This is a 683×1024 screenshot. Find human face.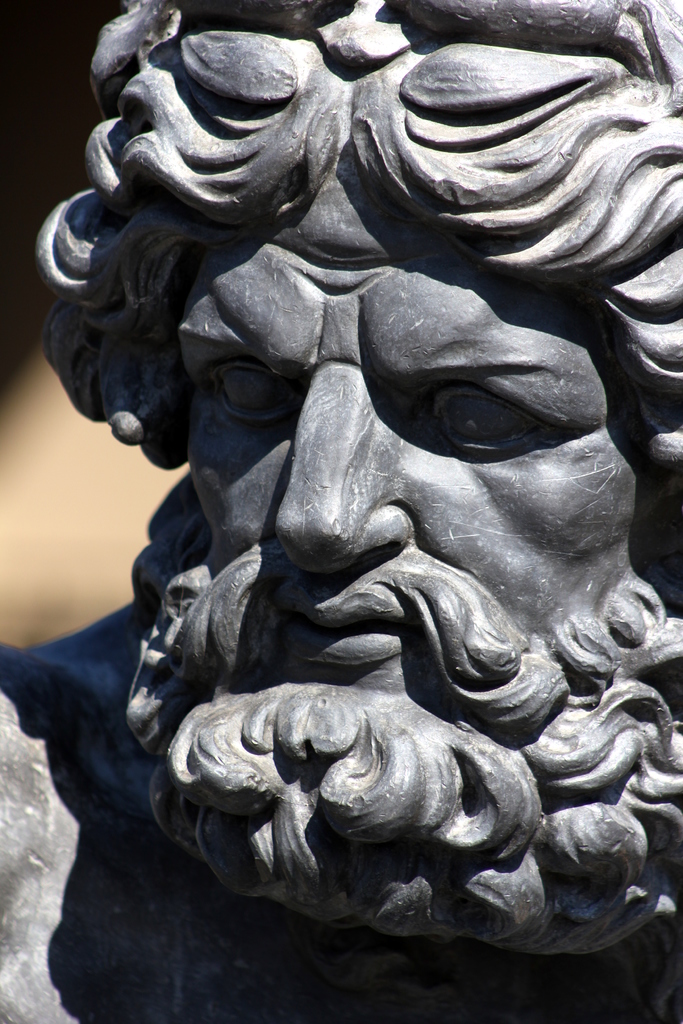
Bounding box: Rect(169, 177, 661, 707).
